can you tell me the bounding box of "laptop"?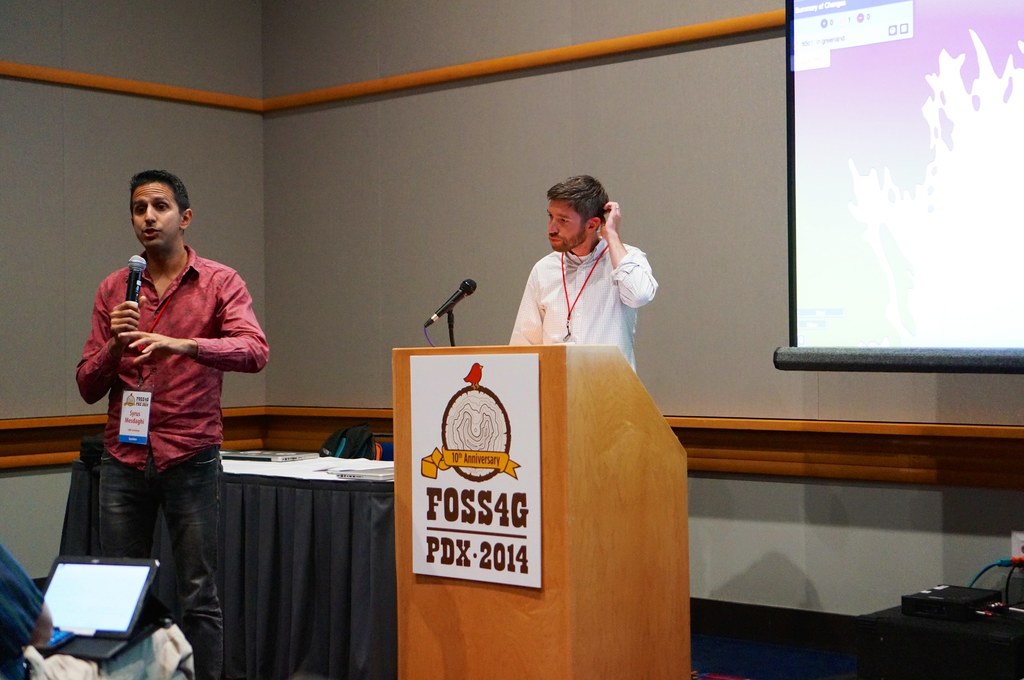
crop(30, 547, 147, 662).
